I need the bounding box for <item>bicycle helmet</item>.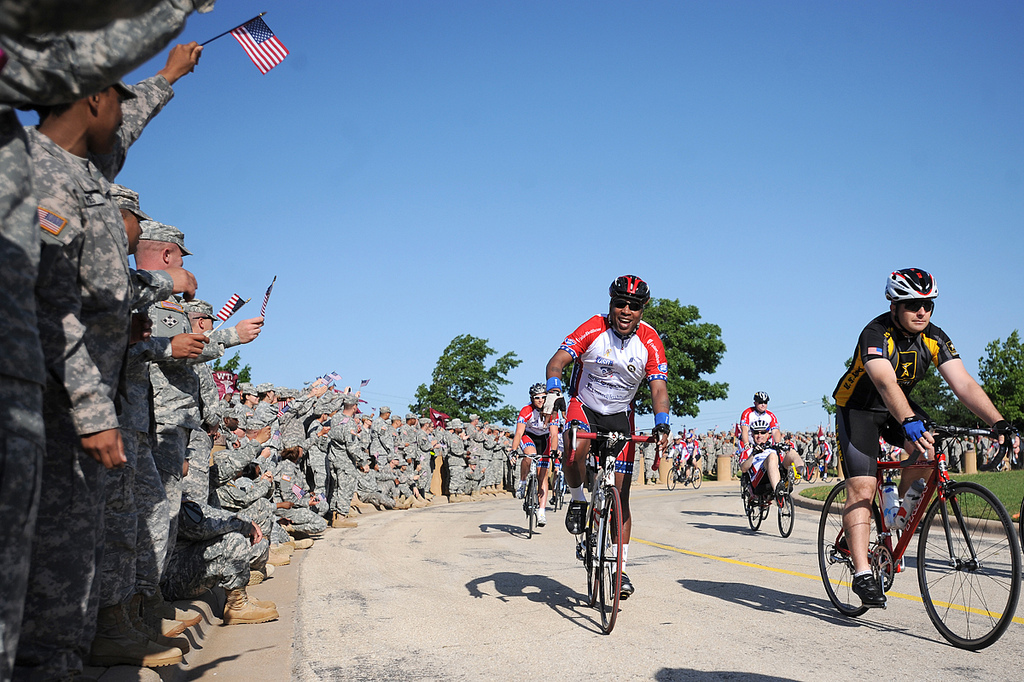
Here it is: 755,394,767,408.
